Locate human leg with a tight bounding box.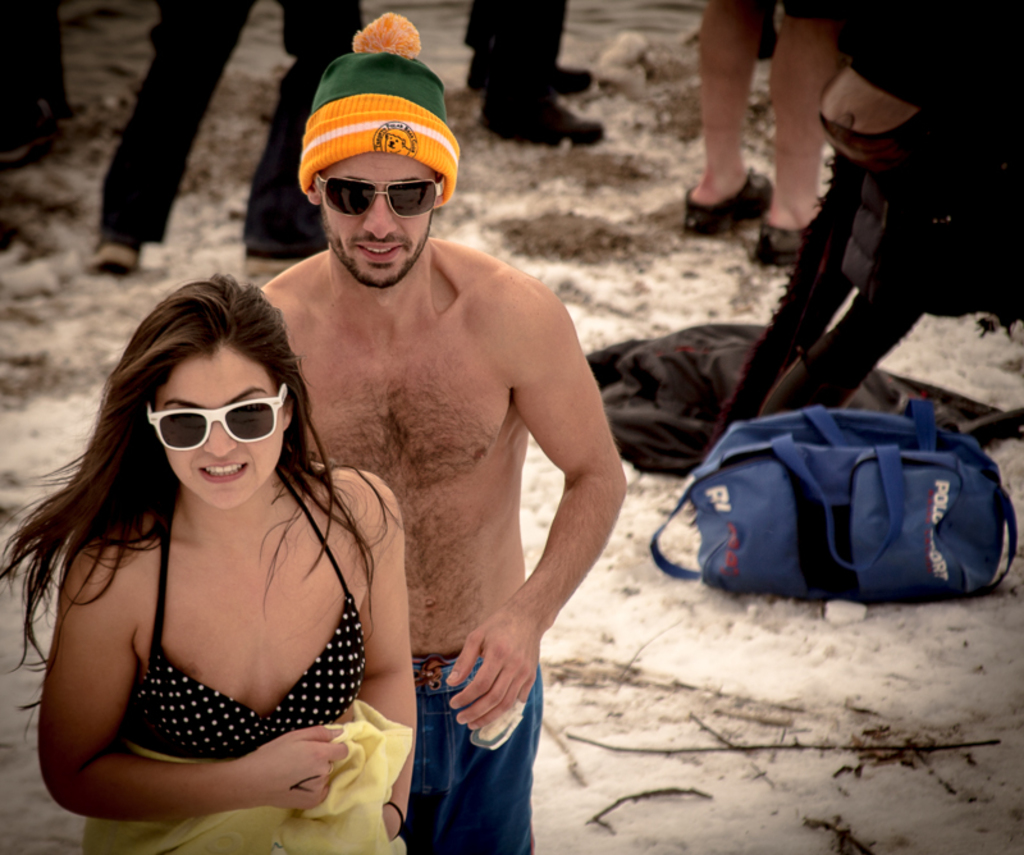
(left=253, top=1, right=332, bottom=270).
